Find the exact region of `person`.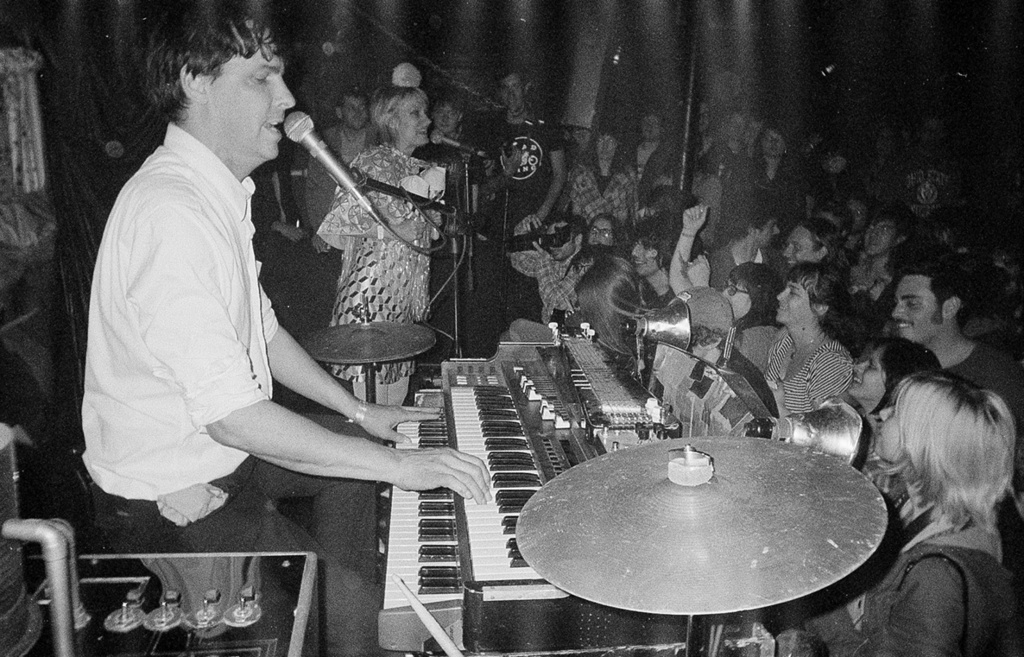
Exact region: x1=307, y1=92, x2=380, y2=236.
